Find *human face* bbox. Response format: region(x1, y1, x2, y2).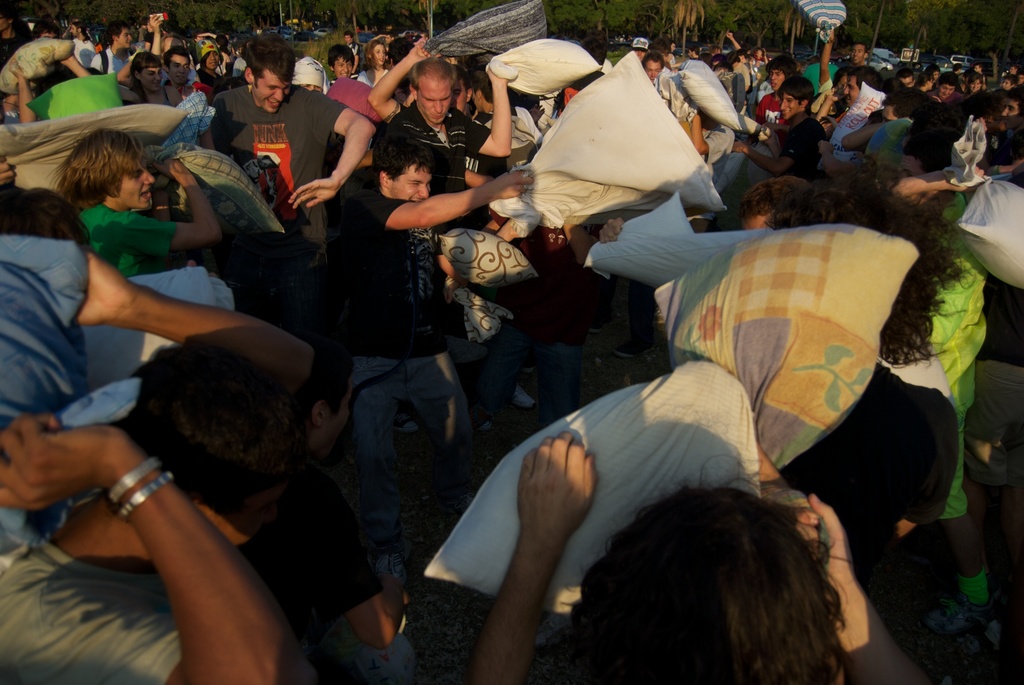
region(1002, 77, 1012, 90).
